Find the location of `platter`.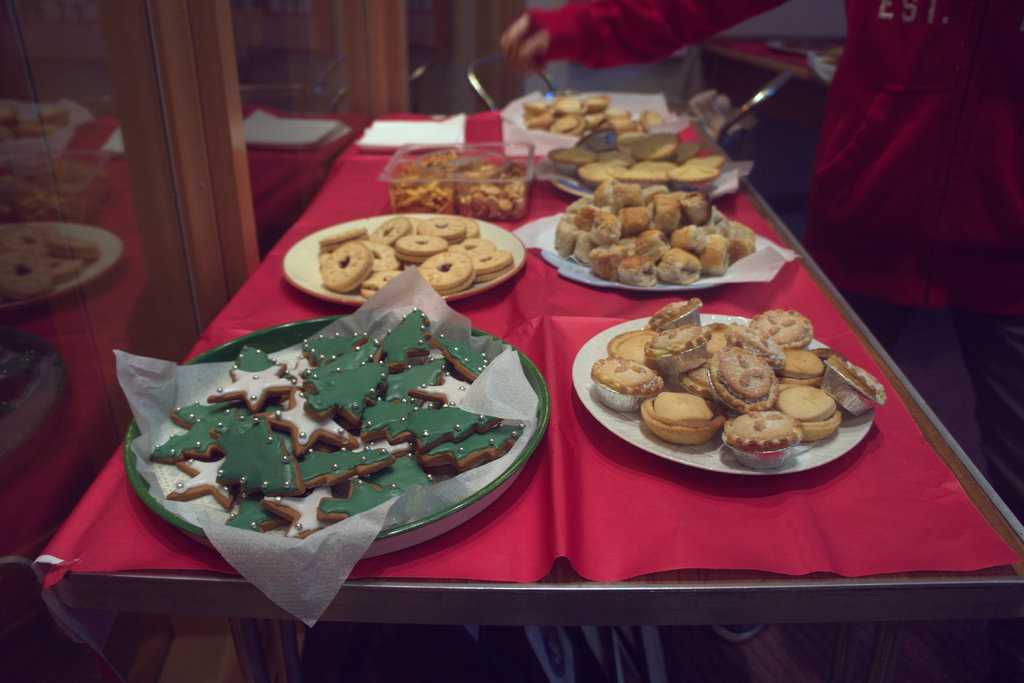
Location: [551, 169, 741, 201].
